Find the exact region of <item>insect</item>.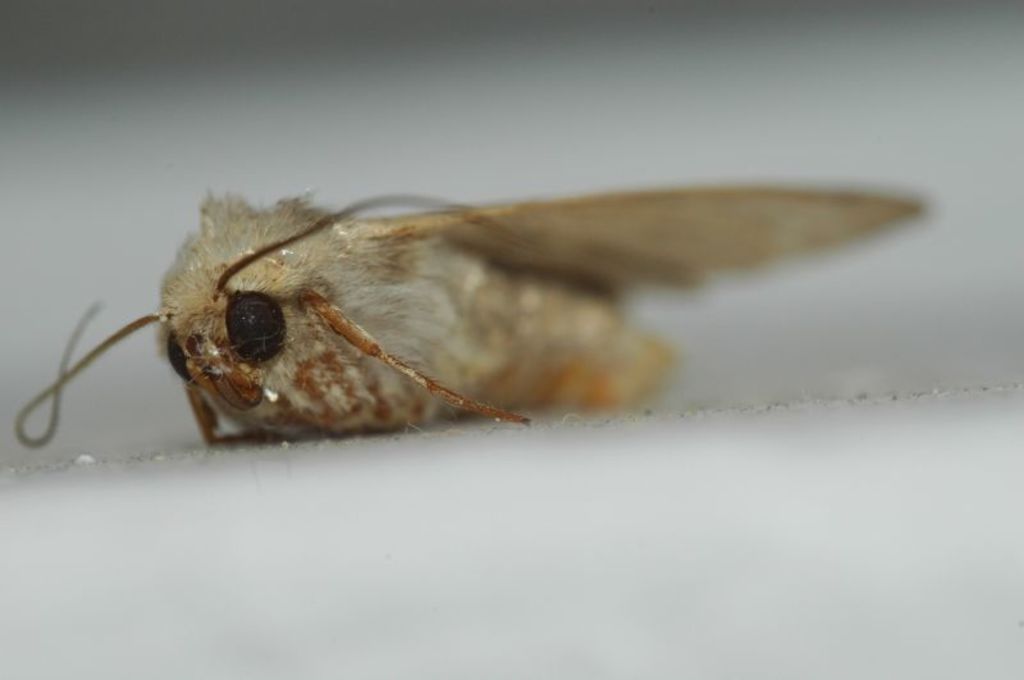
Exact region: <box>13,177,943,457</box>.
